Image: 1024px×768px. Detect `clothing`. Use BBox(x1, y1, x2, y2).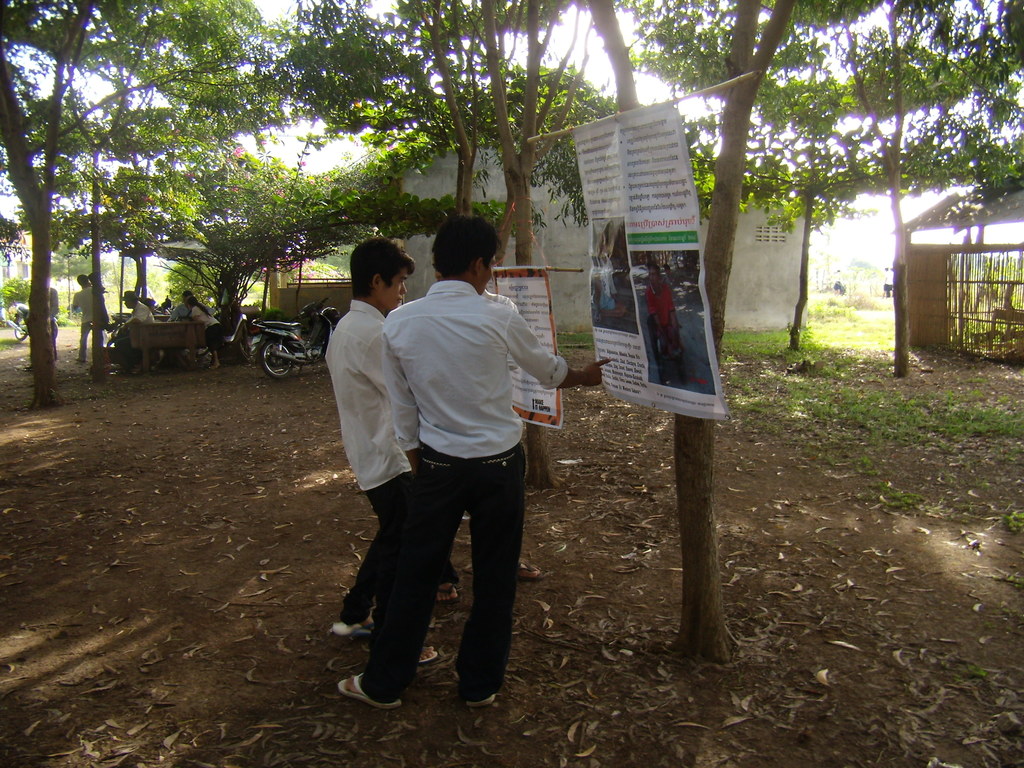
BBox(74, 276, 107, 360).
